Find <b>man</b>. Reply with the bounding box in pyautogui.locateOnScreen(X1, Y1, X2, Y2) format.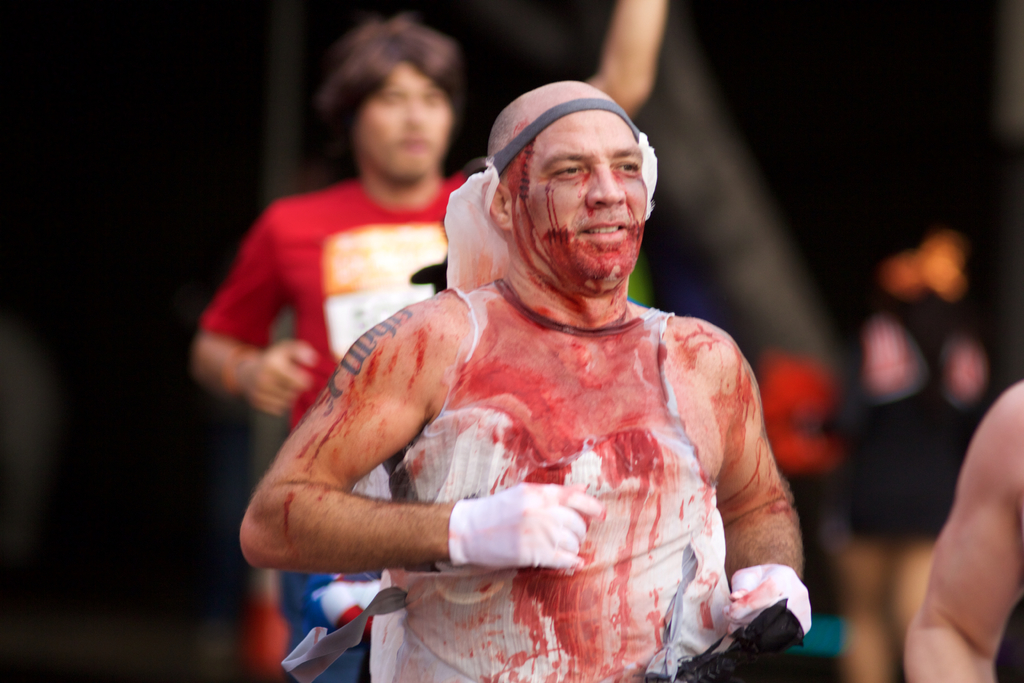
pyautogui.locateOnScreen(905, 378, 1023, 682).
